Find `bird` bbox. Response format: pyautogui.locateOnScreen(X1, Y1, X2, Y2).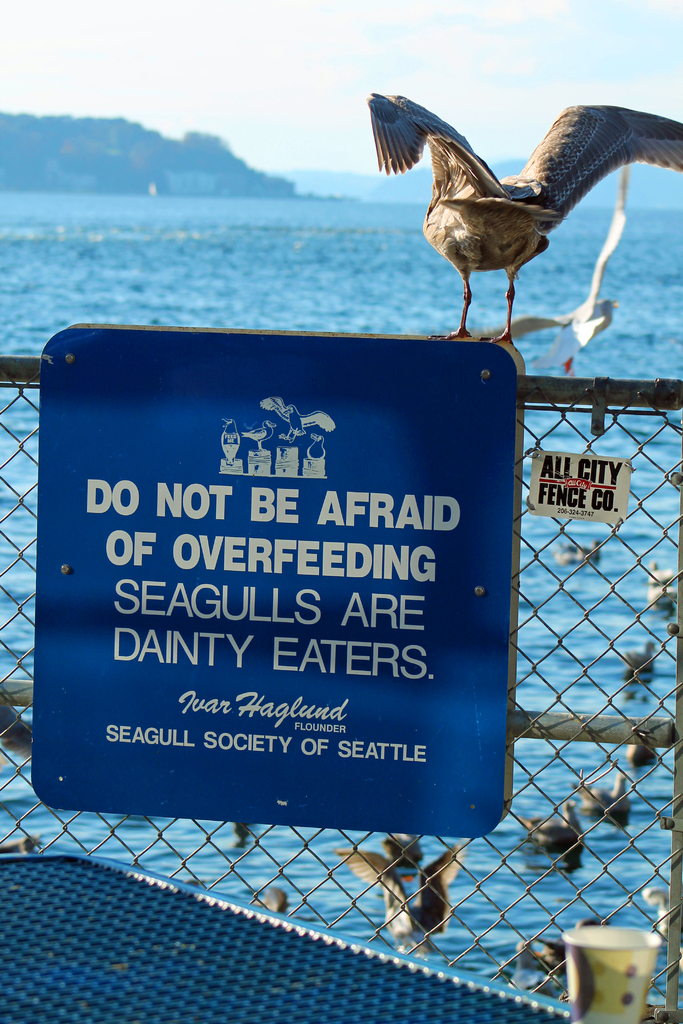
pyautogui.locateOnScreen(244, 419, 279, 450).
